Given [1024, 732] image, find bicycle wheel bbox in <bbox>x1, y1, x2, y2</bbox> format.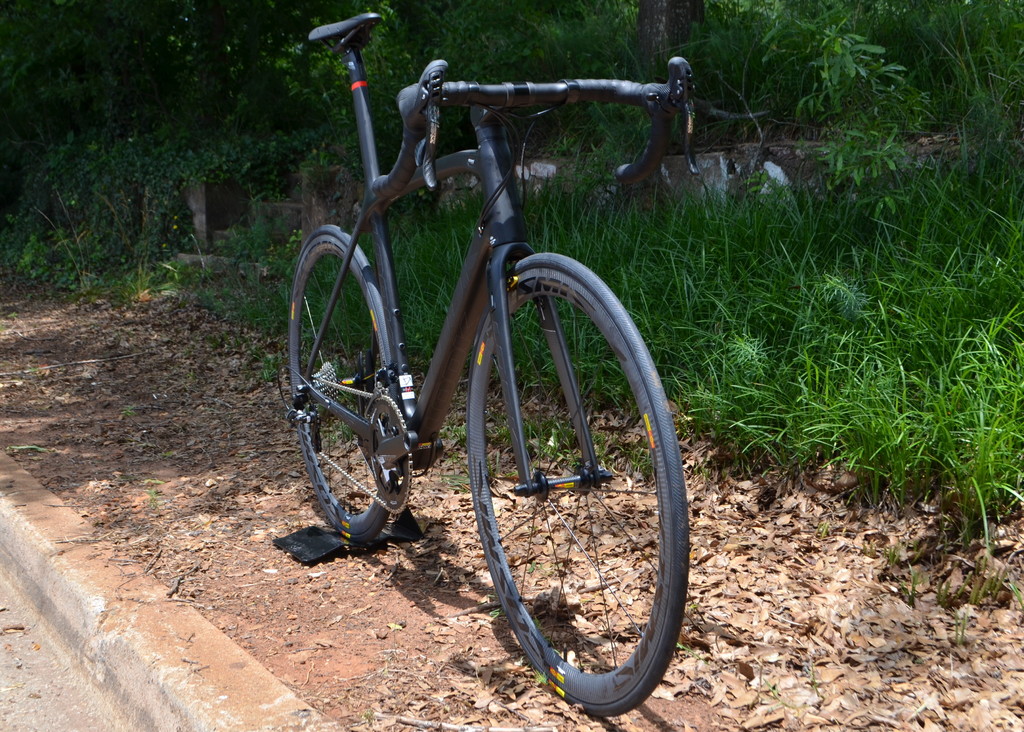
<bbox>284, 223, 400, 548</bbox>.
